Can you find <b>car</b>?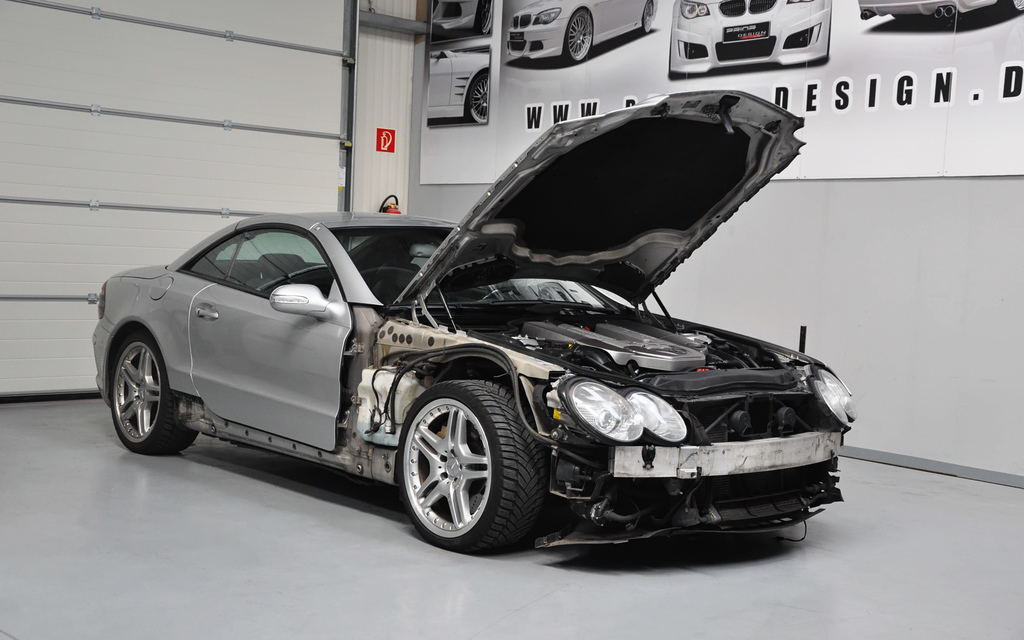
Yes, bounding box: (504,0,661,60).
